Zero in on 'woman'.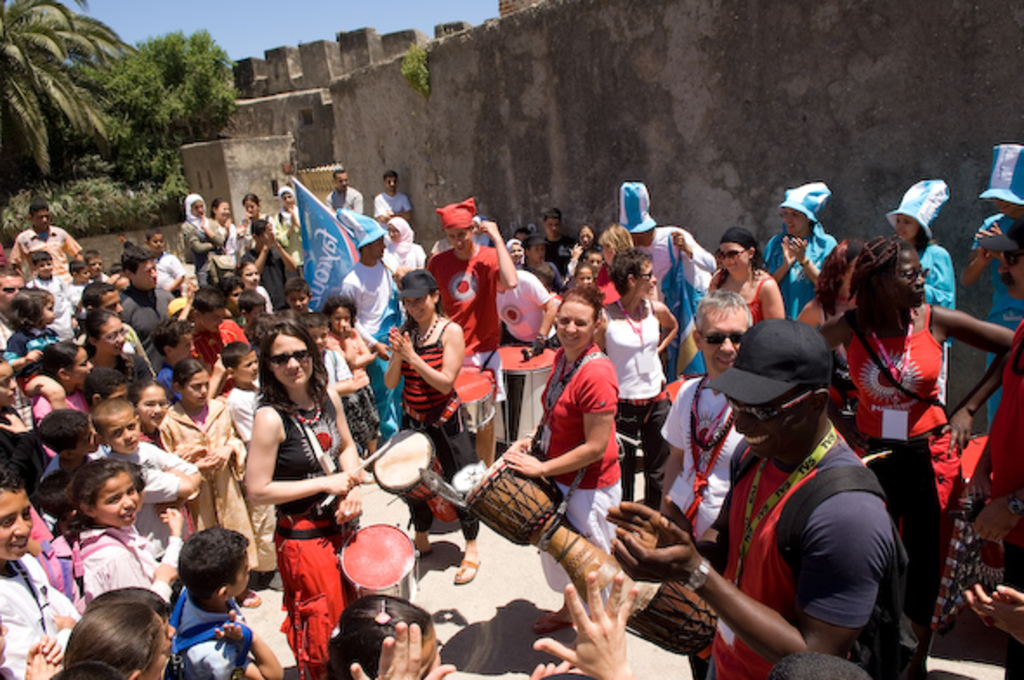
Zeroed in: box=[498, 291, 621, 635].
